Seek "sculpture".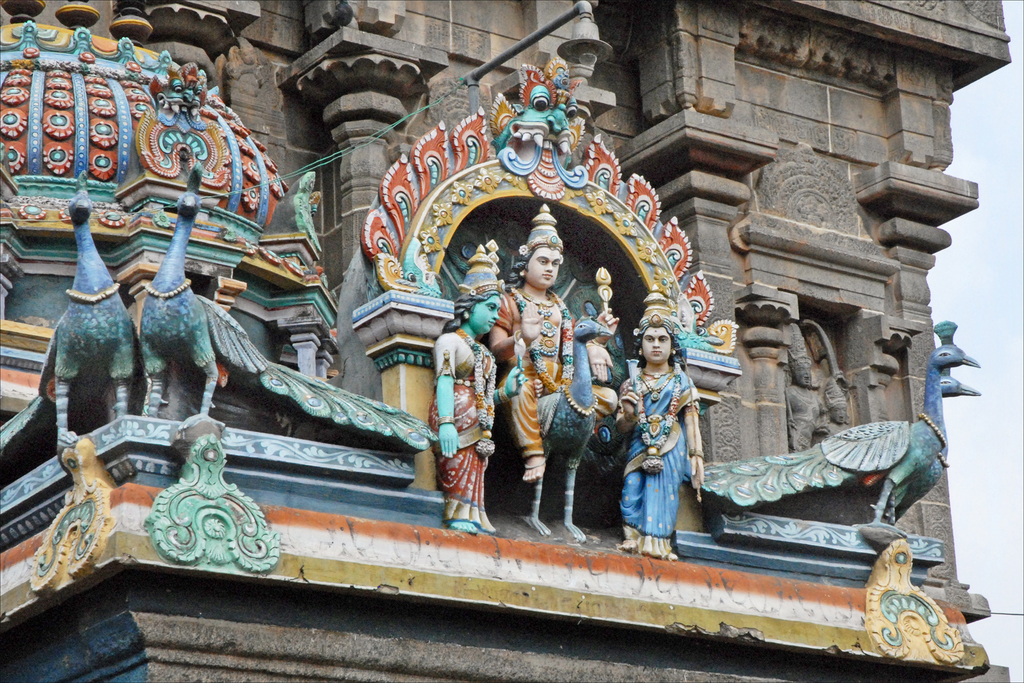
<box>501,206,602,548</box>.
